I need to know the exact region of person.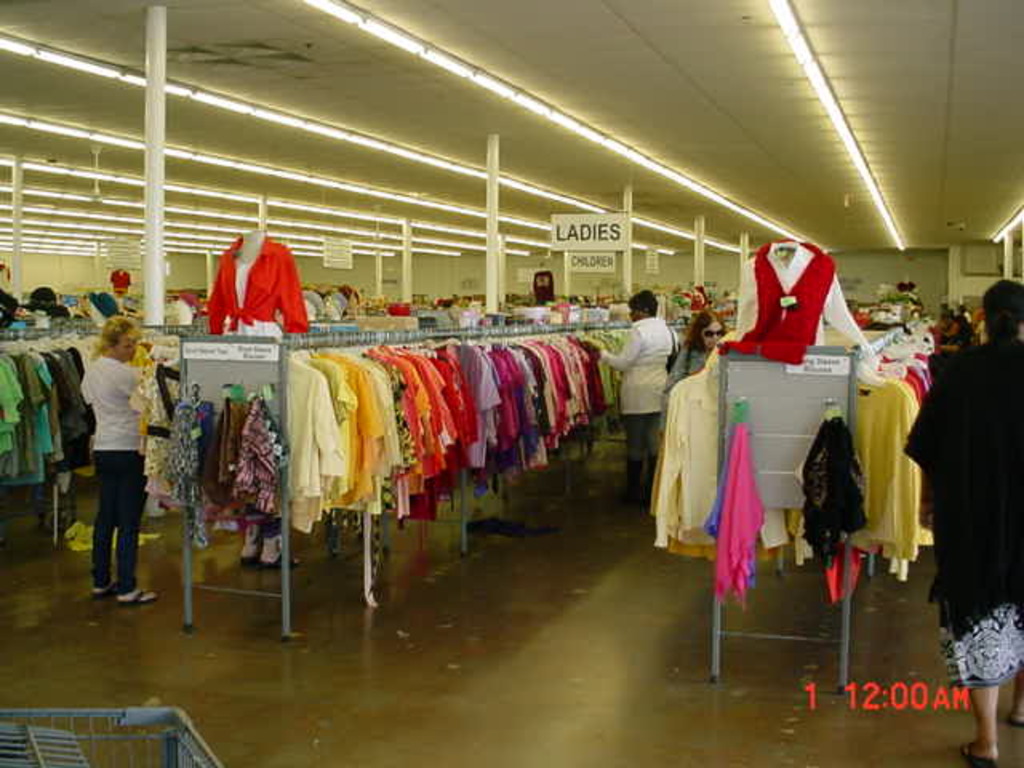
Region: <box>667,314,741,435</box>.
